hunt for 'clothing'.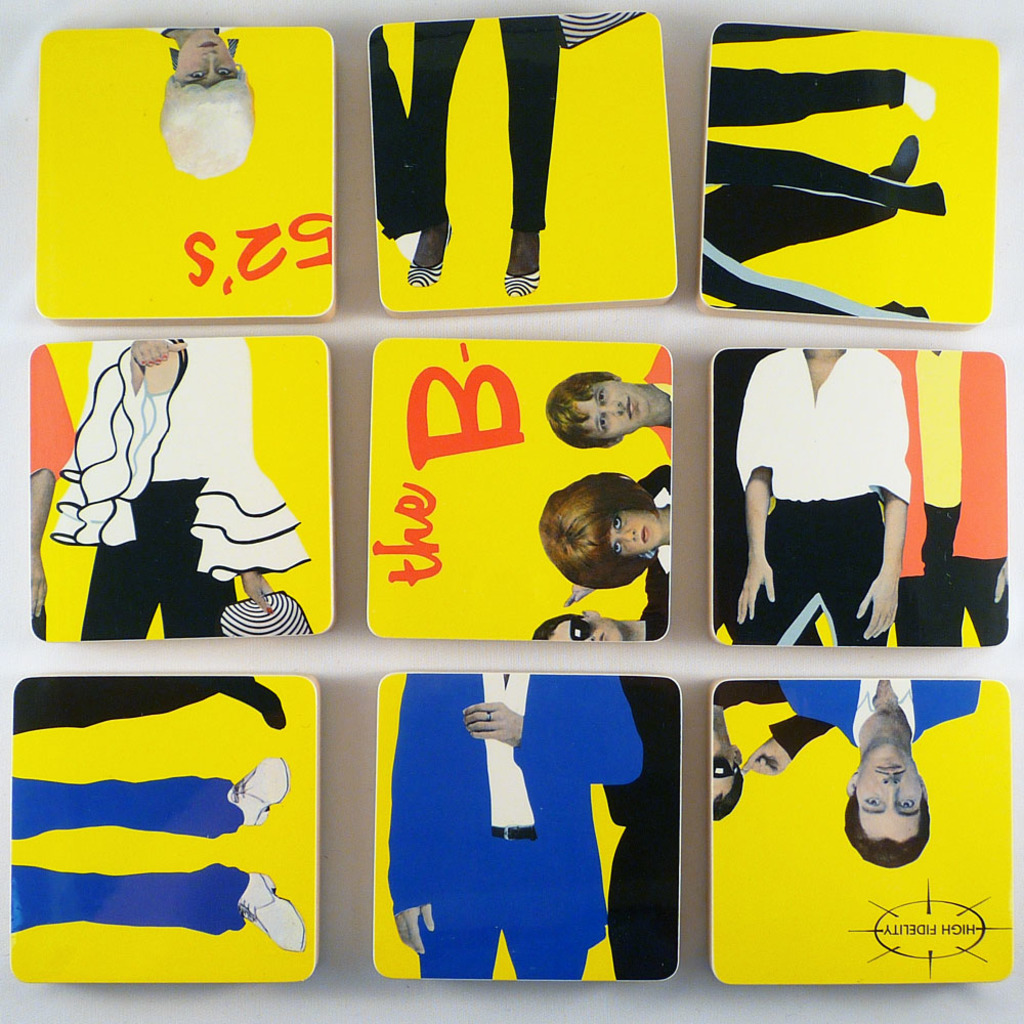
Hunted down at [883, 344, 1023, 643].
